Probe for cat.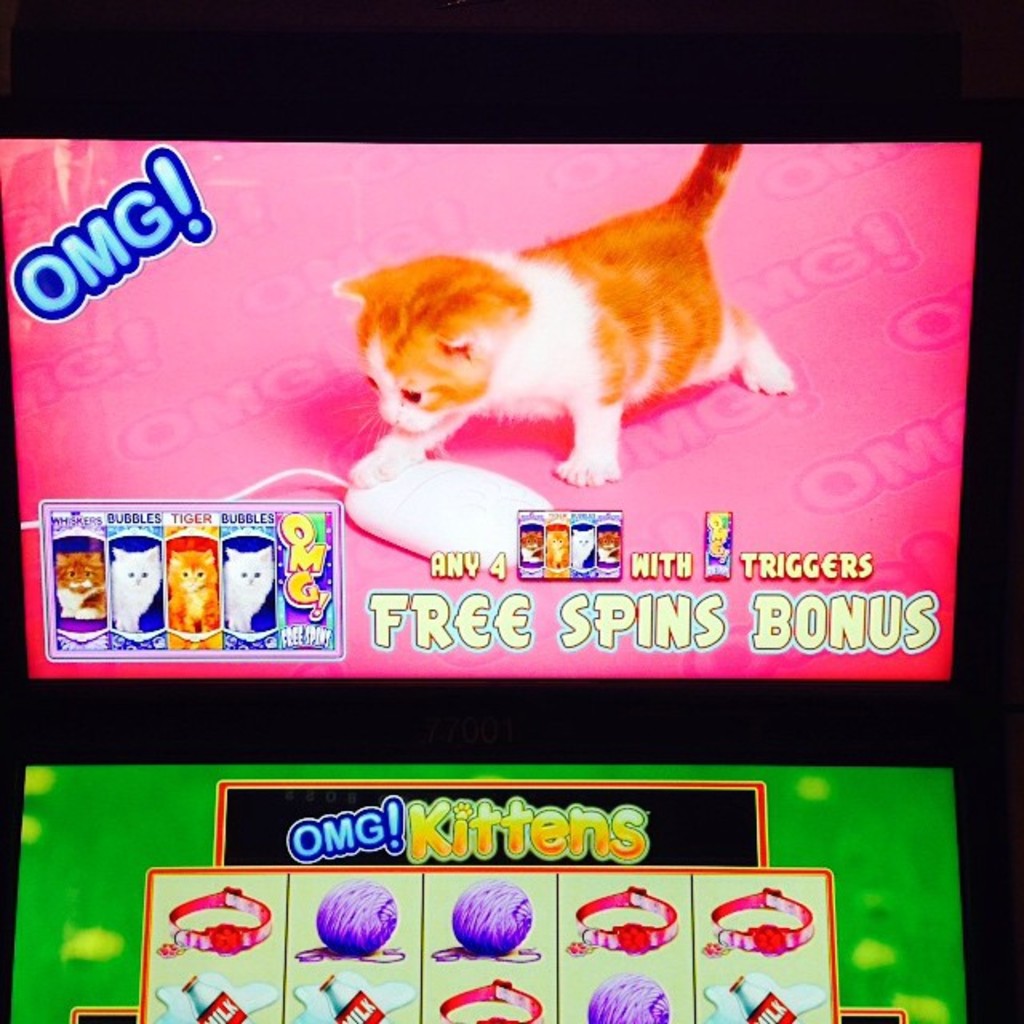
Probe result: detection(110, 546, 158, 630).
